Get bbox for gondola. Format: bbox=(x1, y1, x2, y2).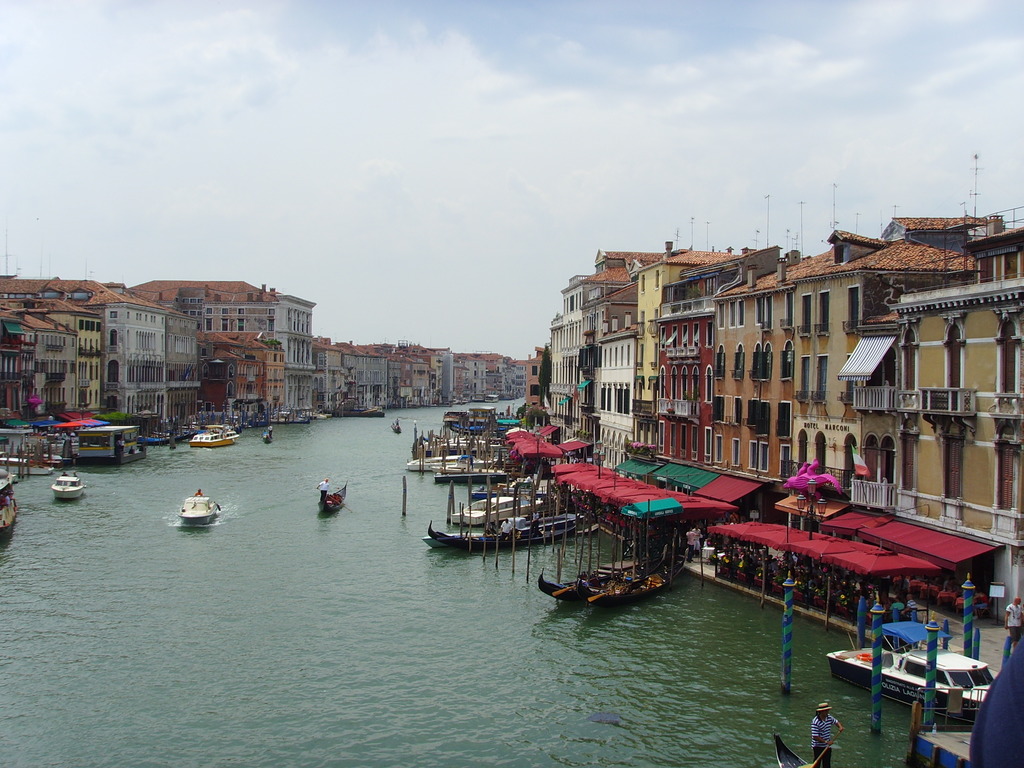
bbox=(313, 474, 356, 514).
